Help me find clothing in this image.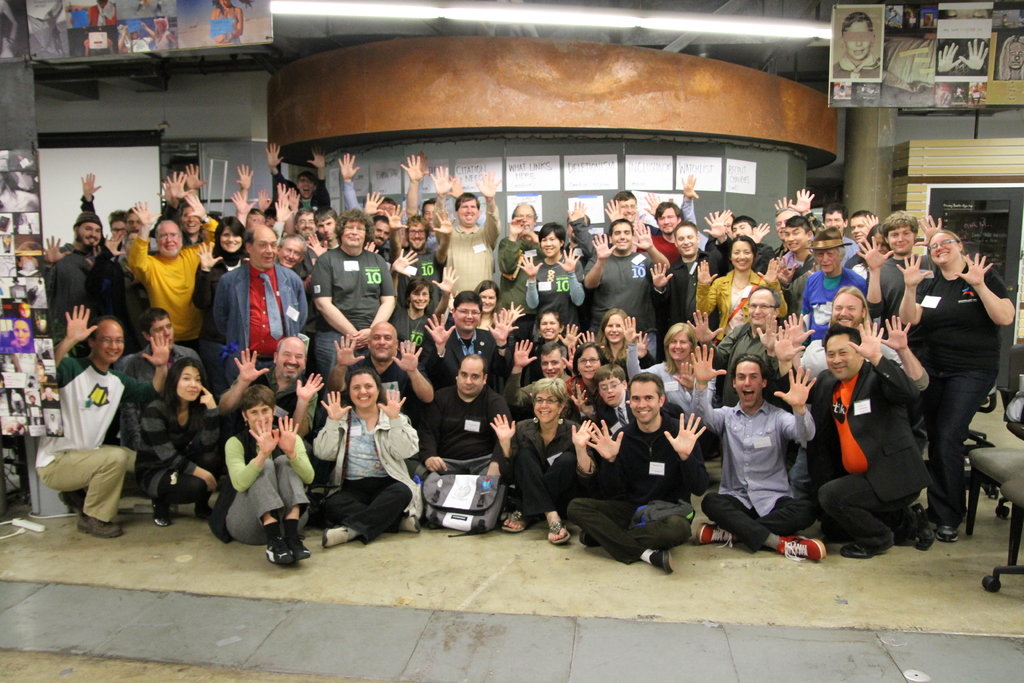
Found it: region(316, 240, 406, 363).
